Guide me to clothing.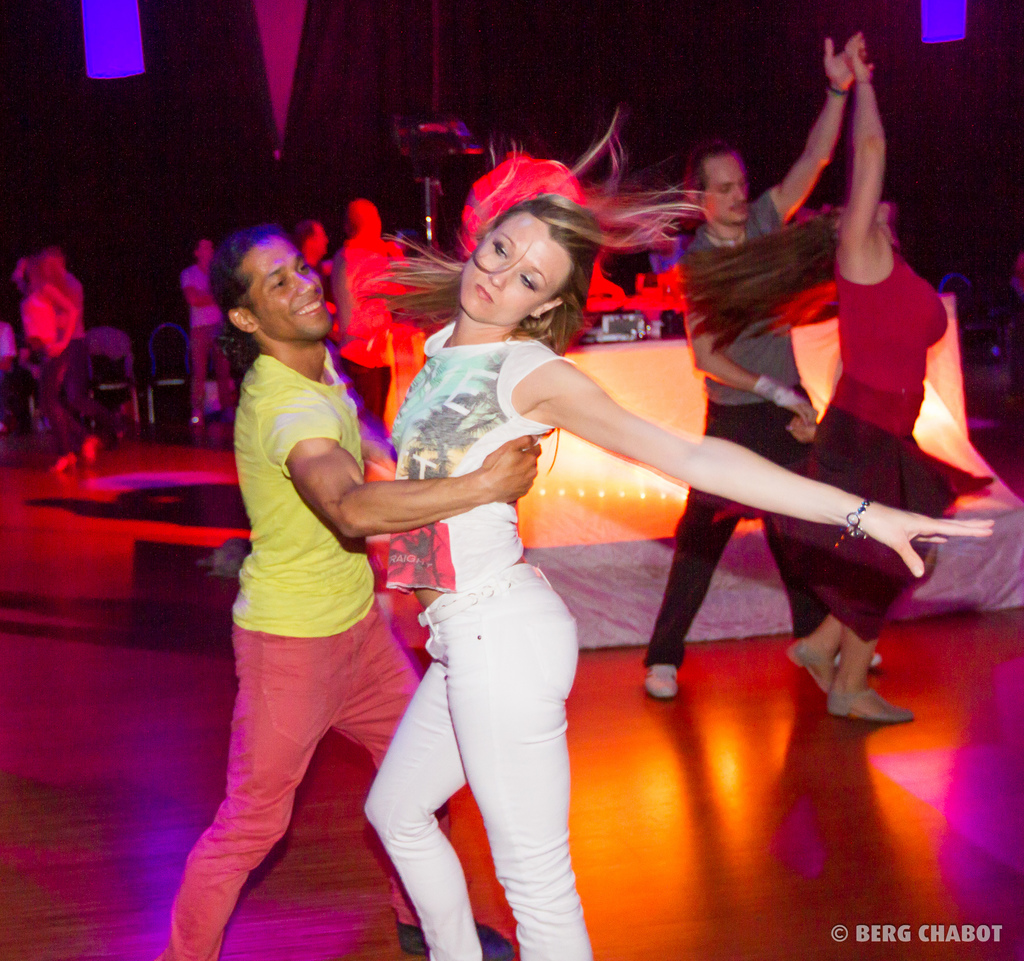
Guidance: 358,316,598,960.
